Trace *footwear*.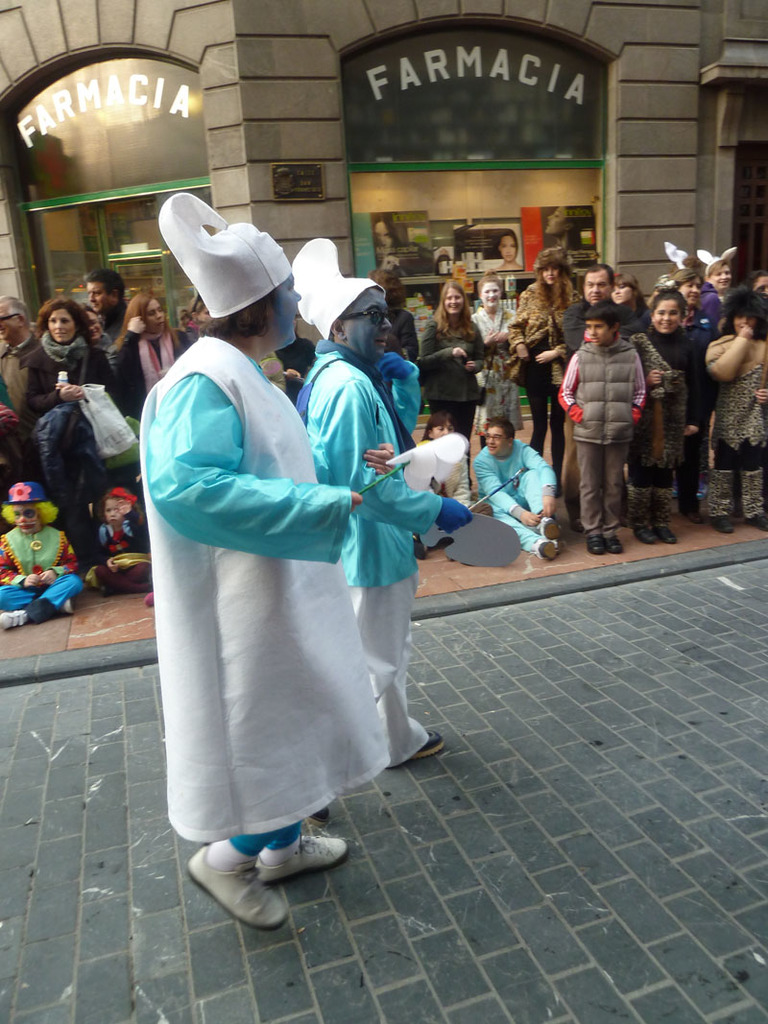
Traced to 720:508:729:529.
